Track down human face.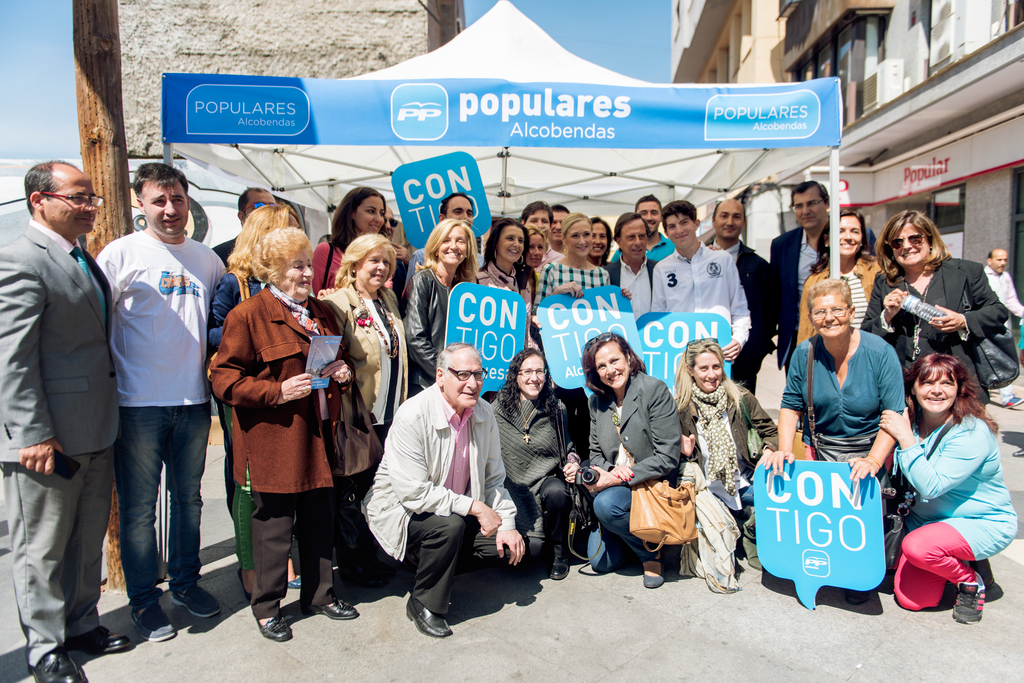
Tracked to left=51, top=168, right=98, bottom=239.
